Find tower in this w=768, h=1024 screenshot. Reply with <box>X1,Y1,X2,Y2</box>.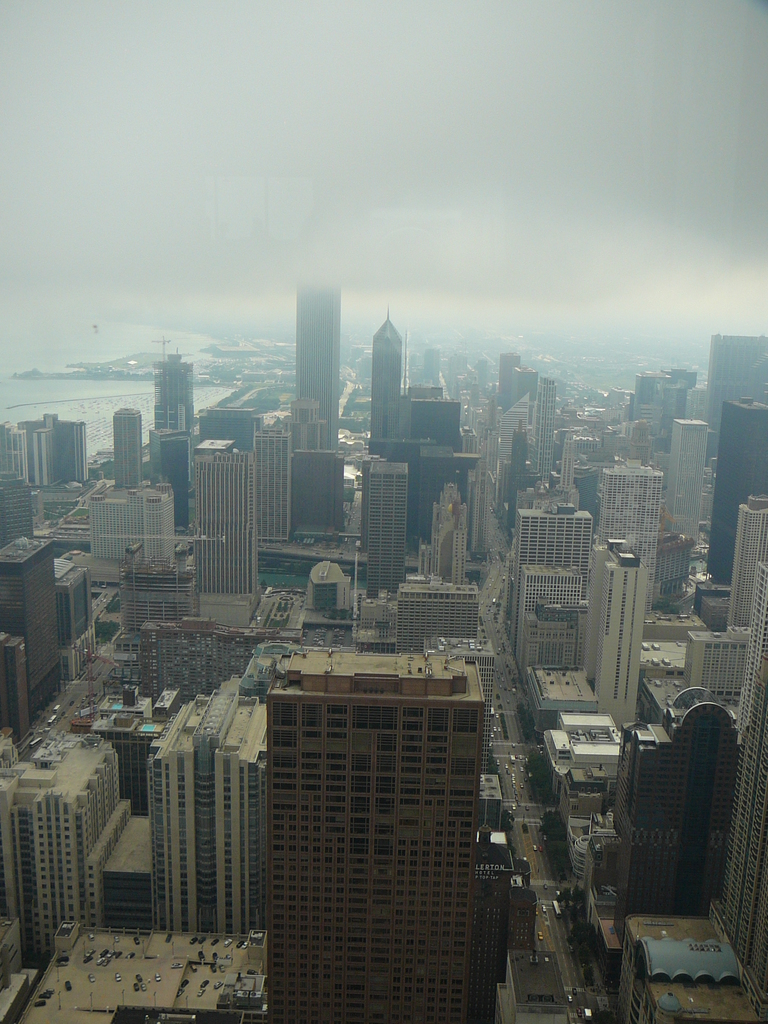
<box>41,414,88,488</box>.
